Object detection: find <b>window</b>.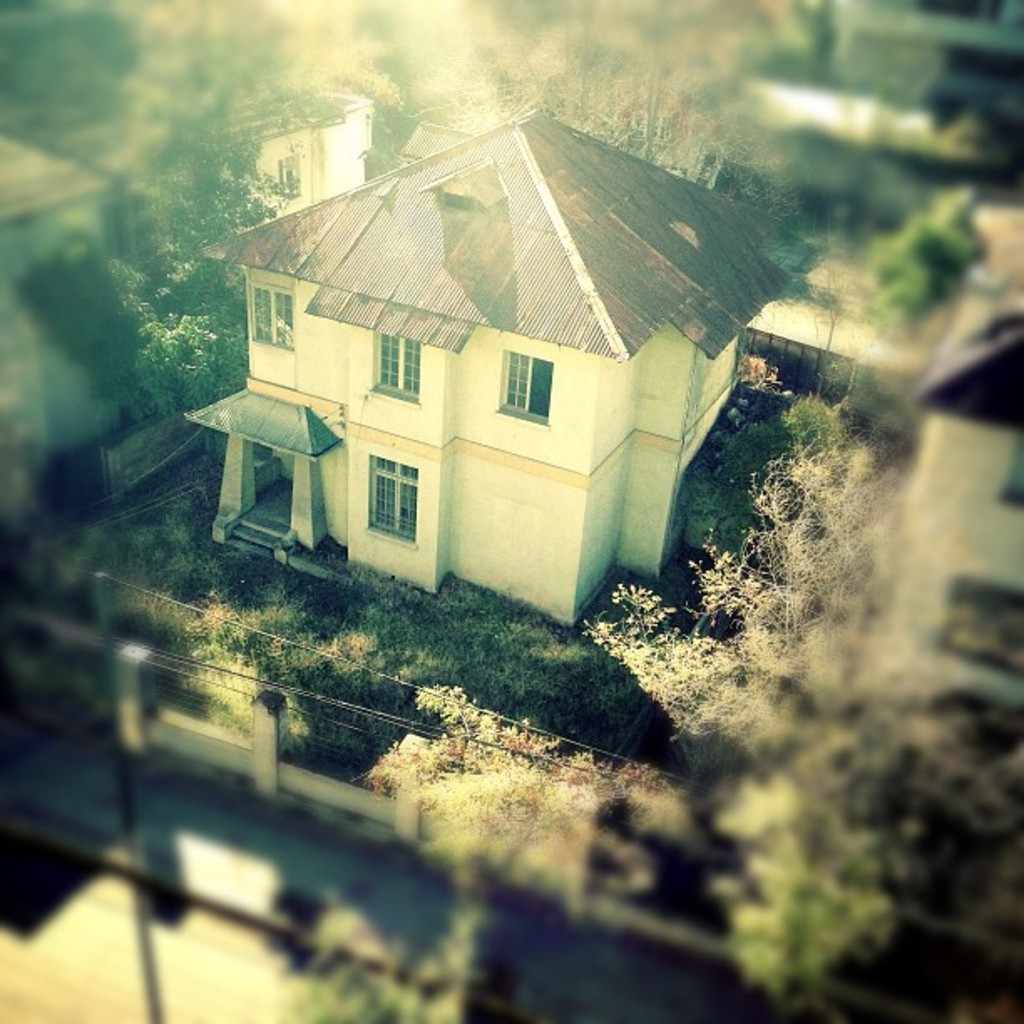
<bbox>353, 323, 427, 410</bbox>.
